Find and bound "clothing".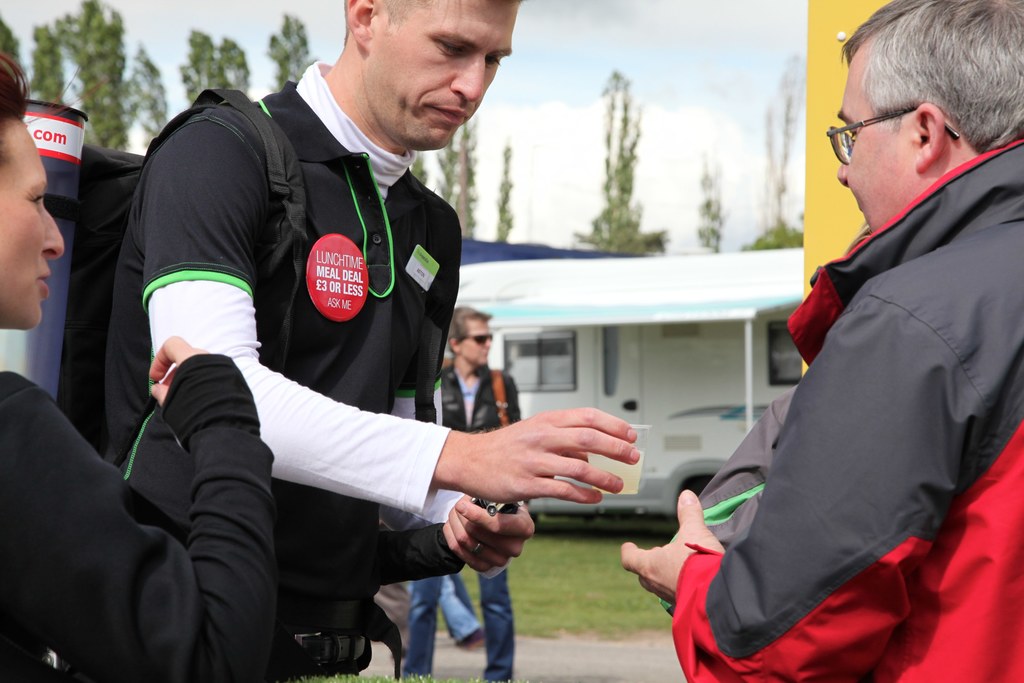
Bound: (x1=692, y1=120, x2=1012, y2=682).
